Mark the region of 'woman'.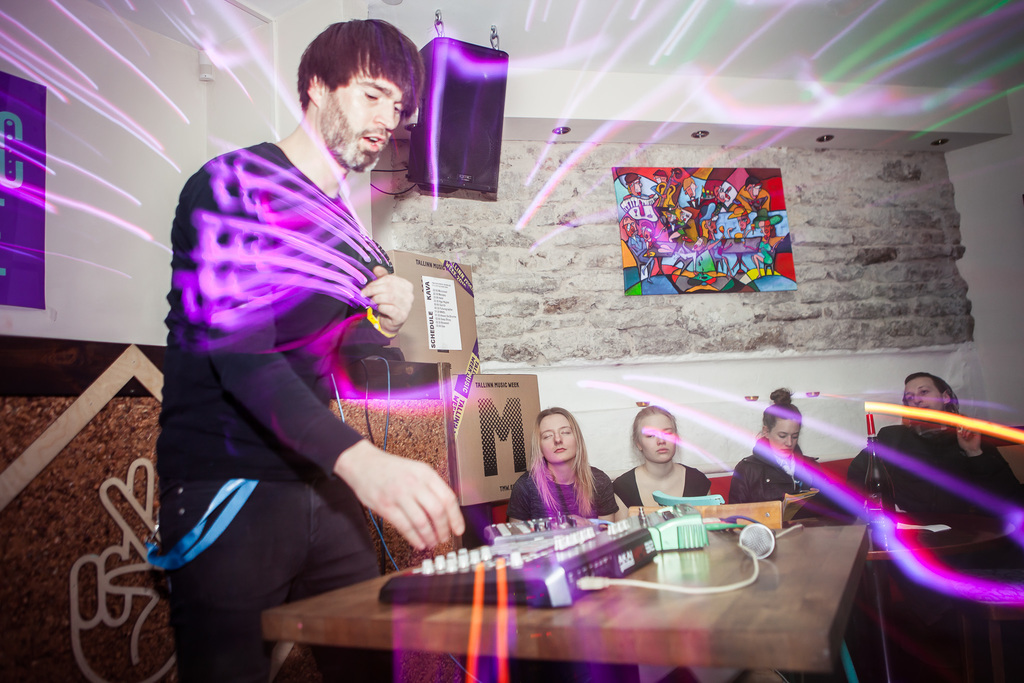
Region: l=732, t=397, r=835, b=498.
